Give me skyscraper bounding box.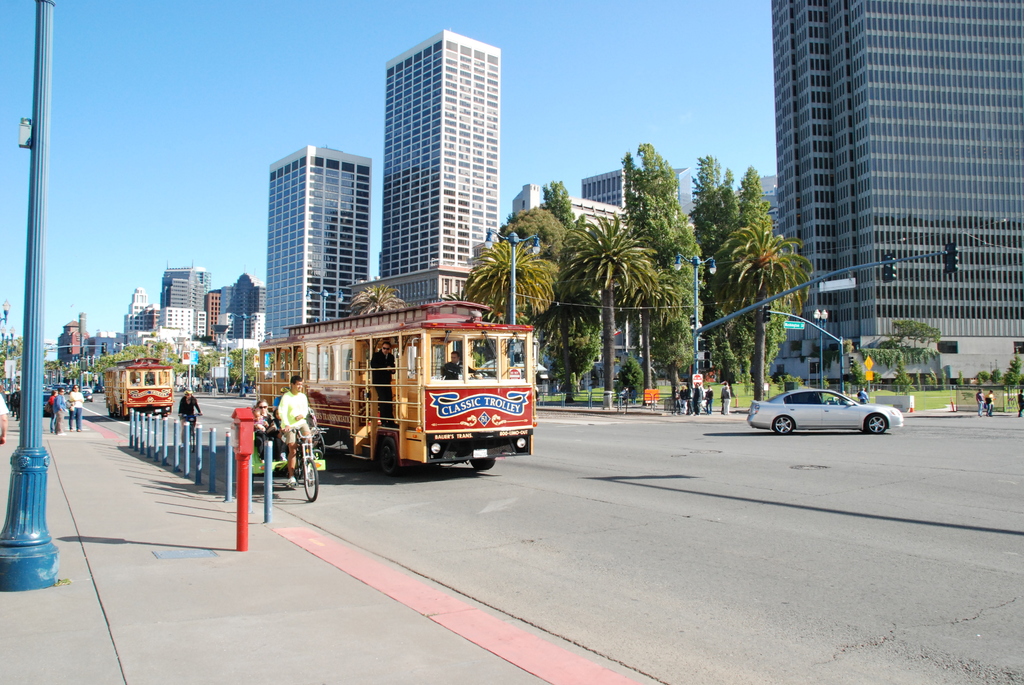
Rect(374, 33, 506, 313).
